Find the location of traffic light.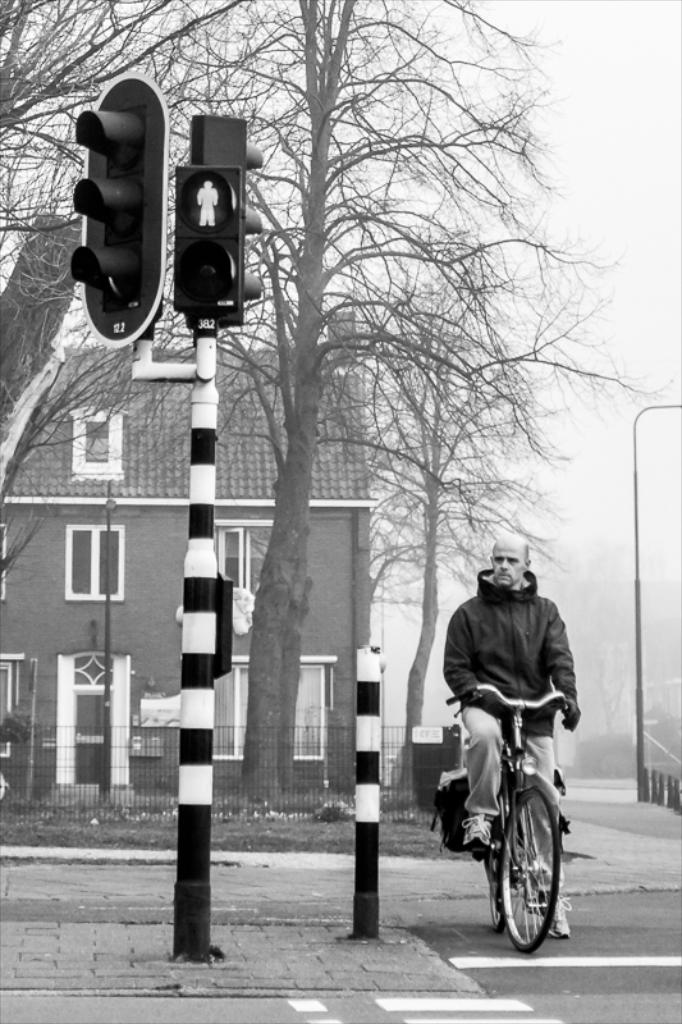
Location: 174:163:241:320.
